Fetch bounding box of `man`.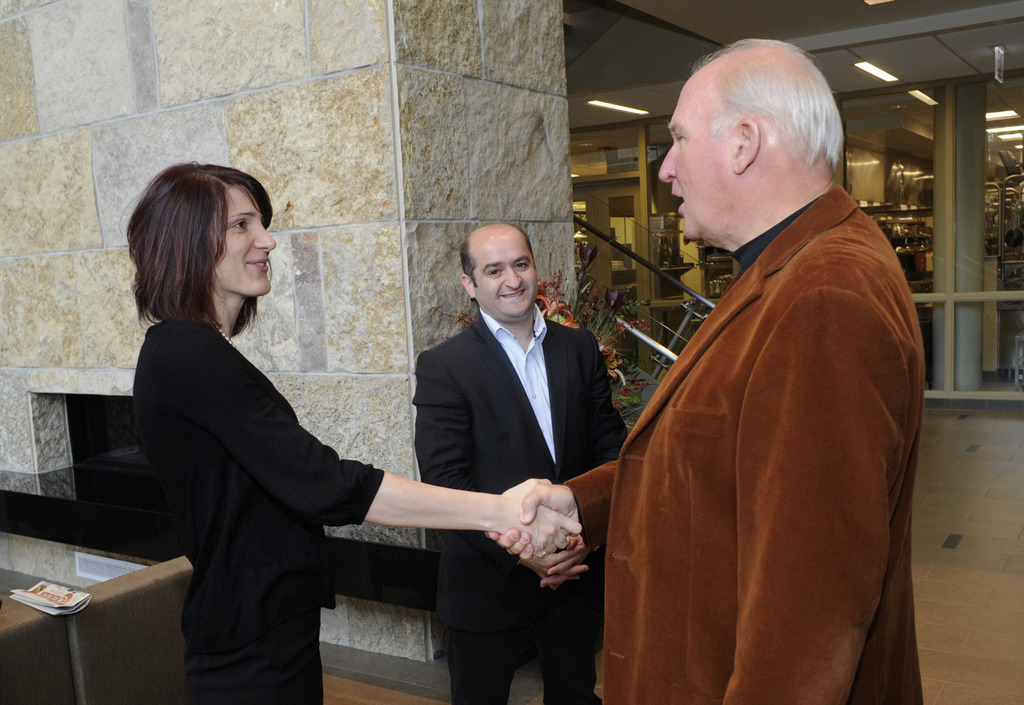
Bbox: x1=391, y1=197, x2=627, y2=689.
